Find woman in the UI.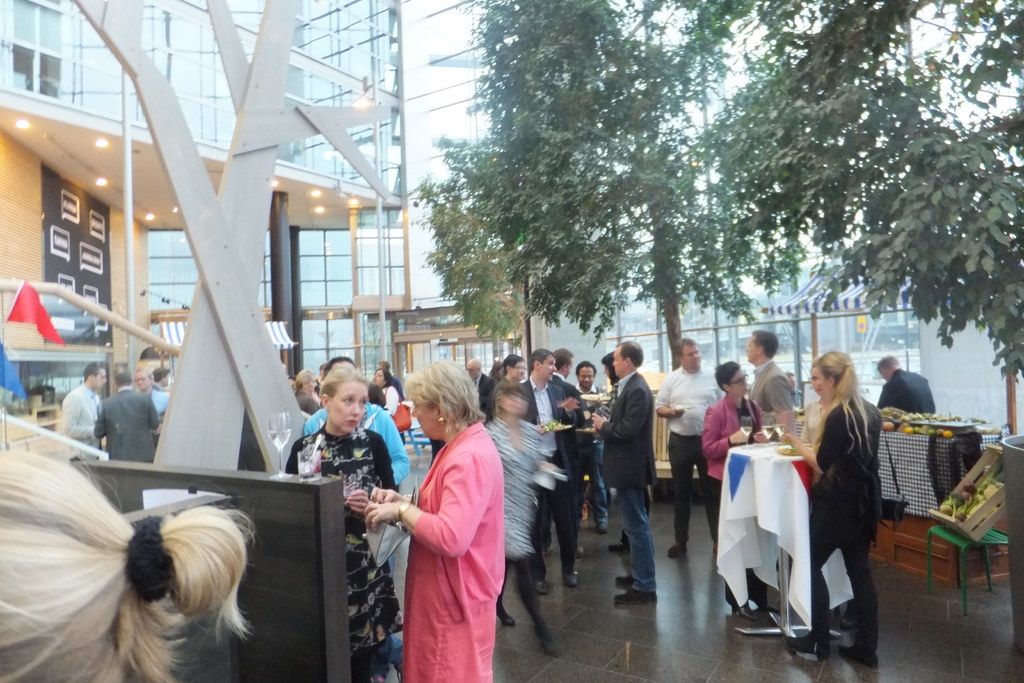
UI element at bbox=[372, 367, 411, 437].
